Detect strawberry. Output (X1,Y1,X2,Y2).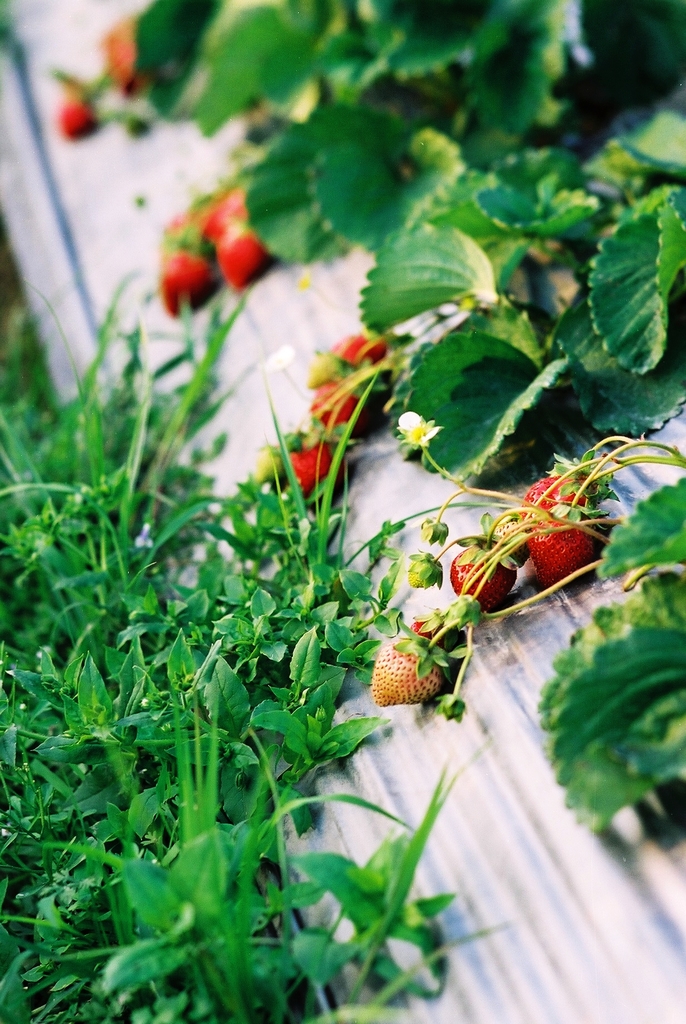
(58,92,93,141).
